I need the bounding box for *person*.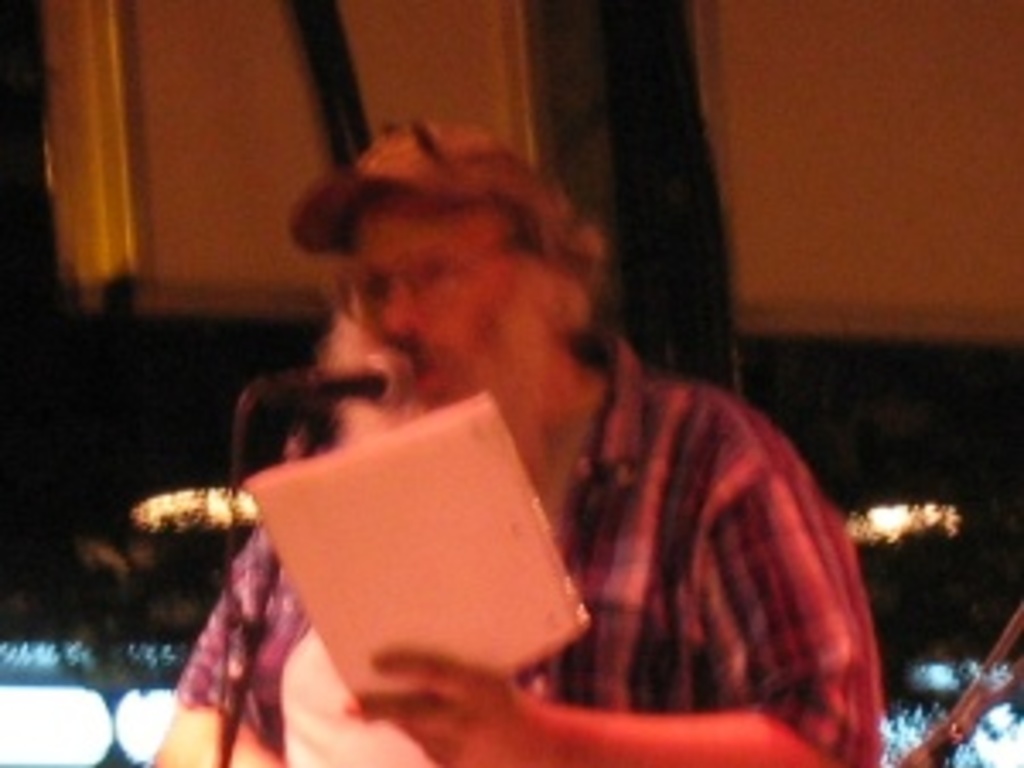
Here it is: <bbox>150, 123, 884, 765</bbox>.
